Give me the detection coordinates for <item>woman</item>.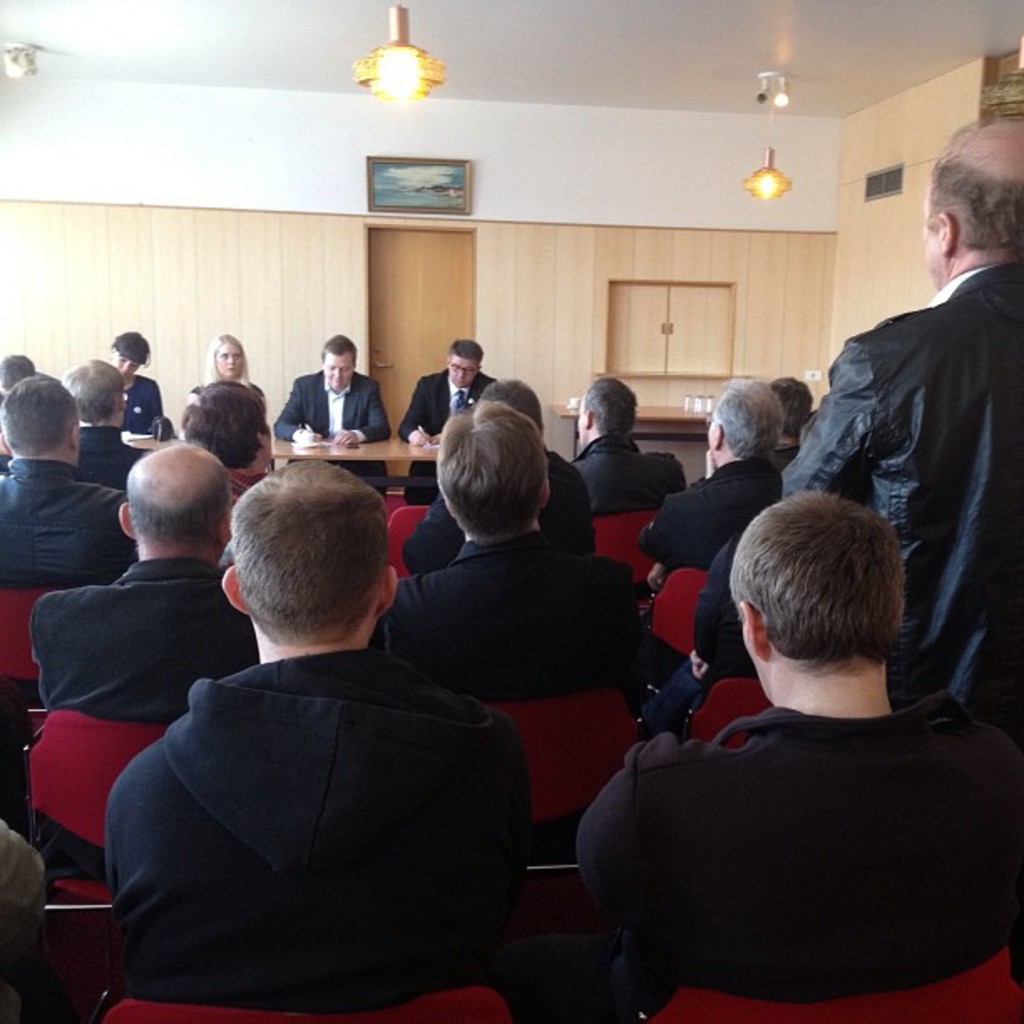
{"left": 97, "top": 328, "right": 172, "bottom": 430}.
